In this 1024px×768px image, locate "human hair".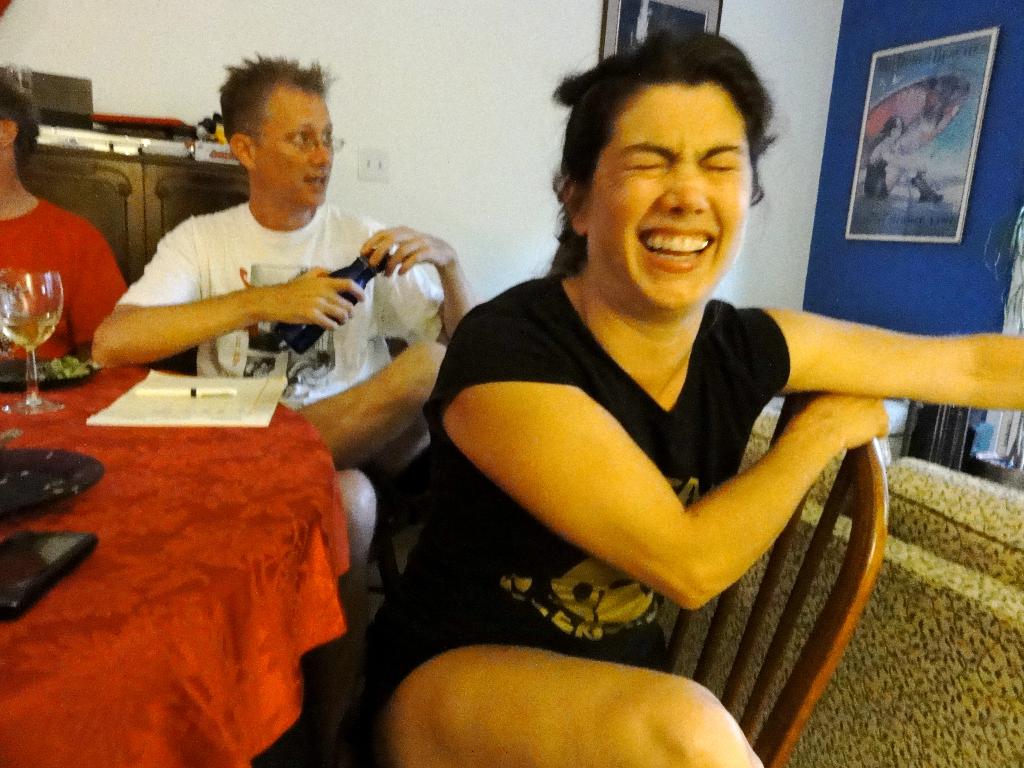
Bounding box: 0:68:41:173.
